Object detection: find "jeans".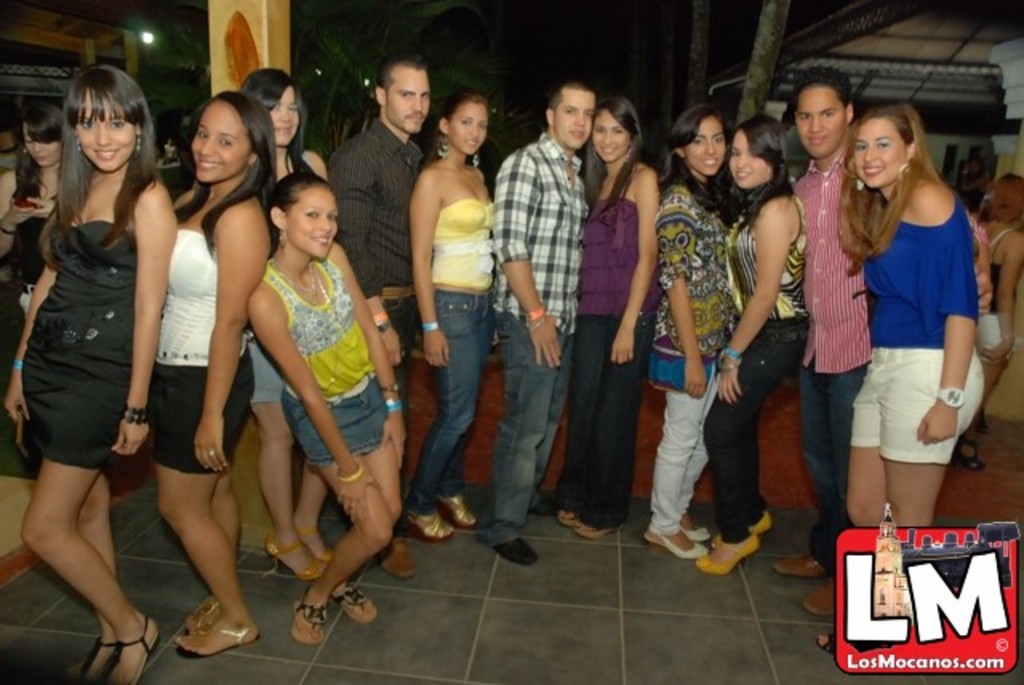
573 317 650 517.
